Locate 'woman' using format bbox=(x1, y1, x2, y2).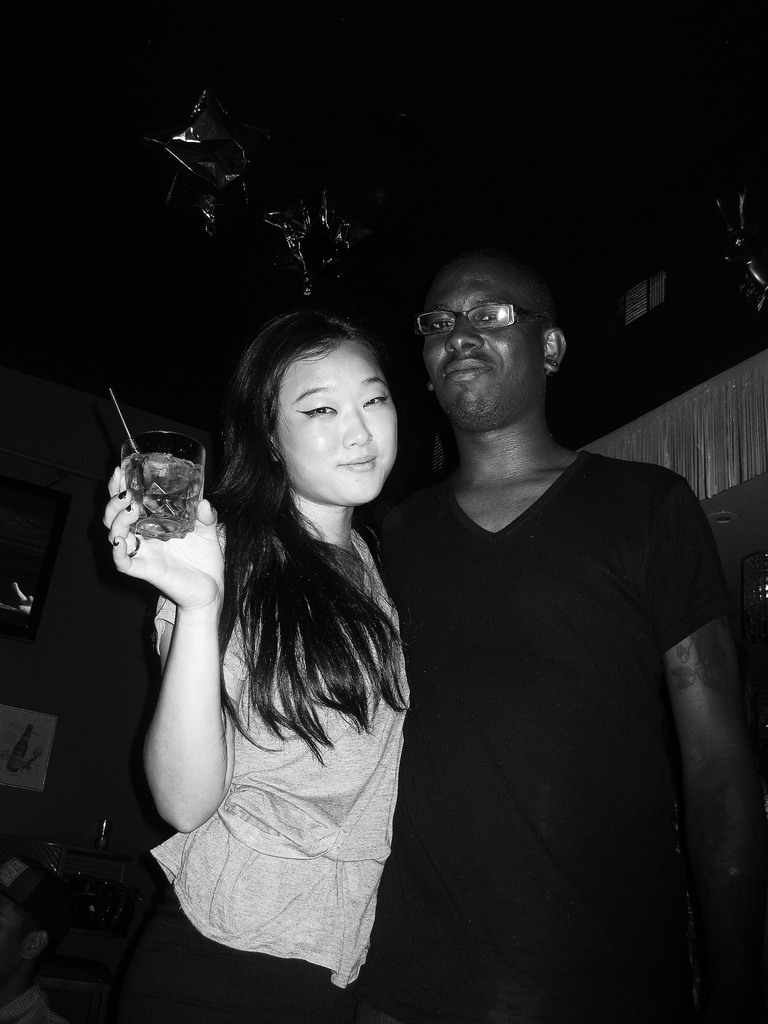
bbox=(86, 298, 419, 1023).
